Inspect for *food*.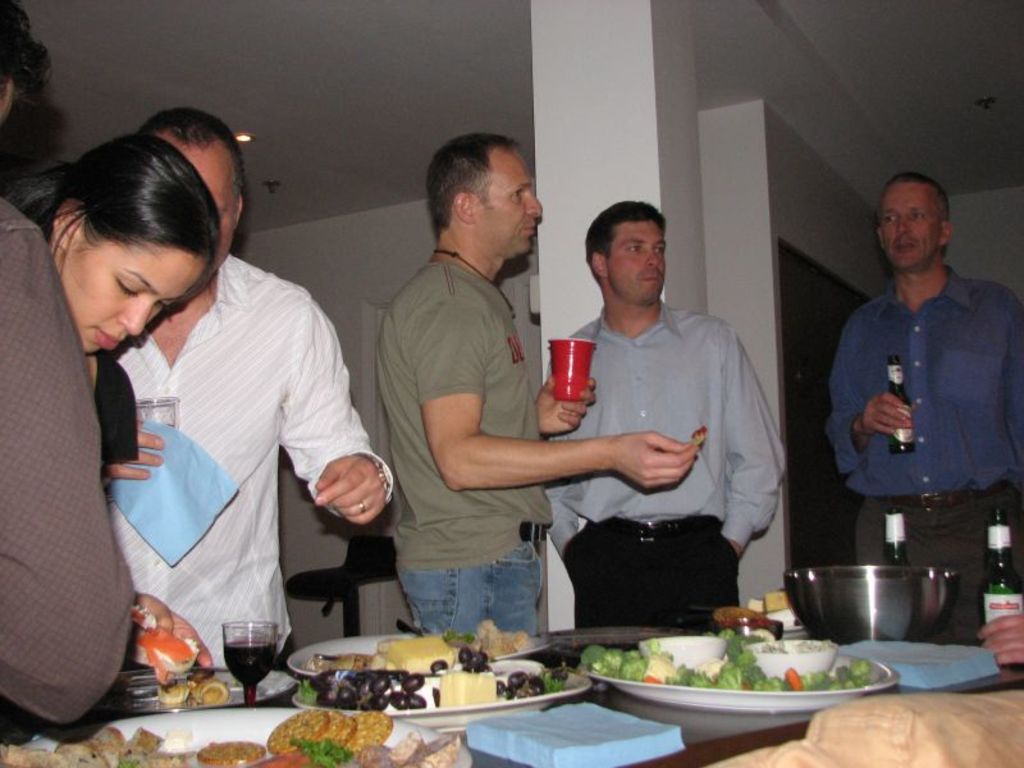
Inspection: (444,675,498,704).
